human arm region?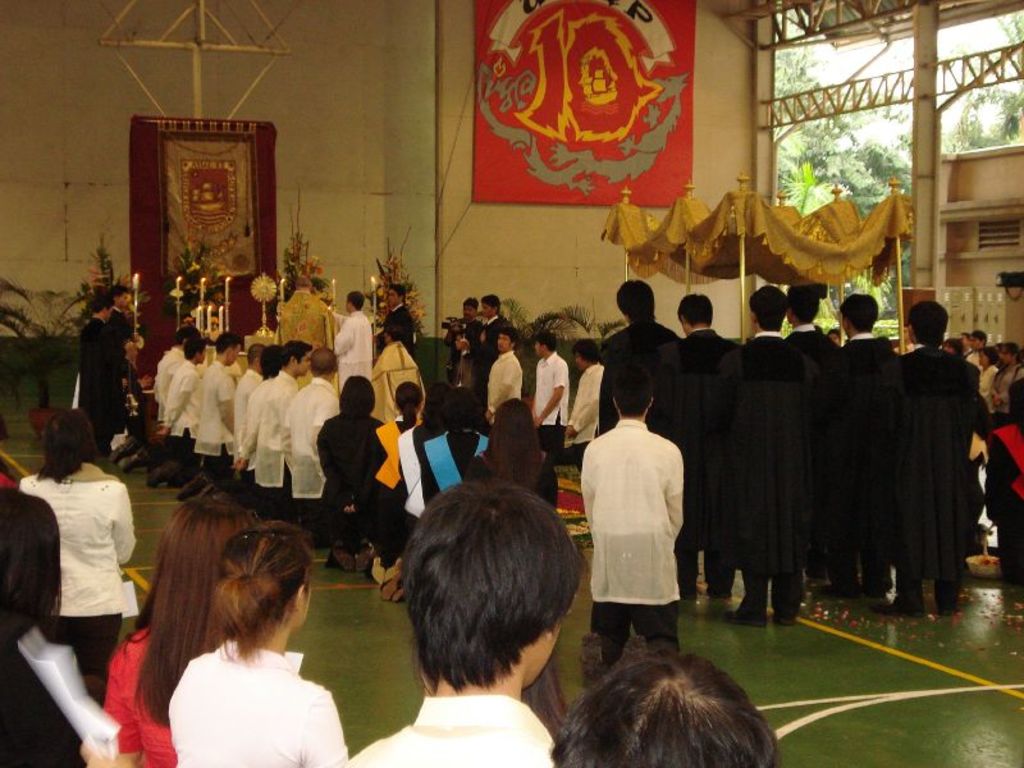
box(310, 393, 335, 460)
